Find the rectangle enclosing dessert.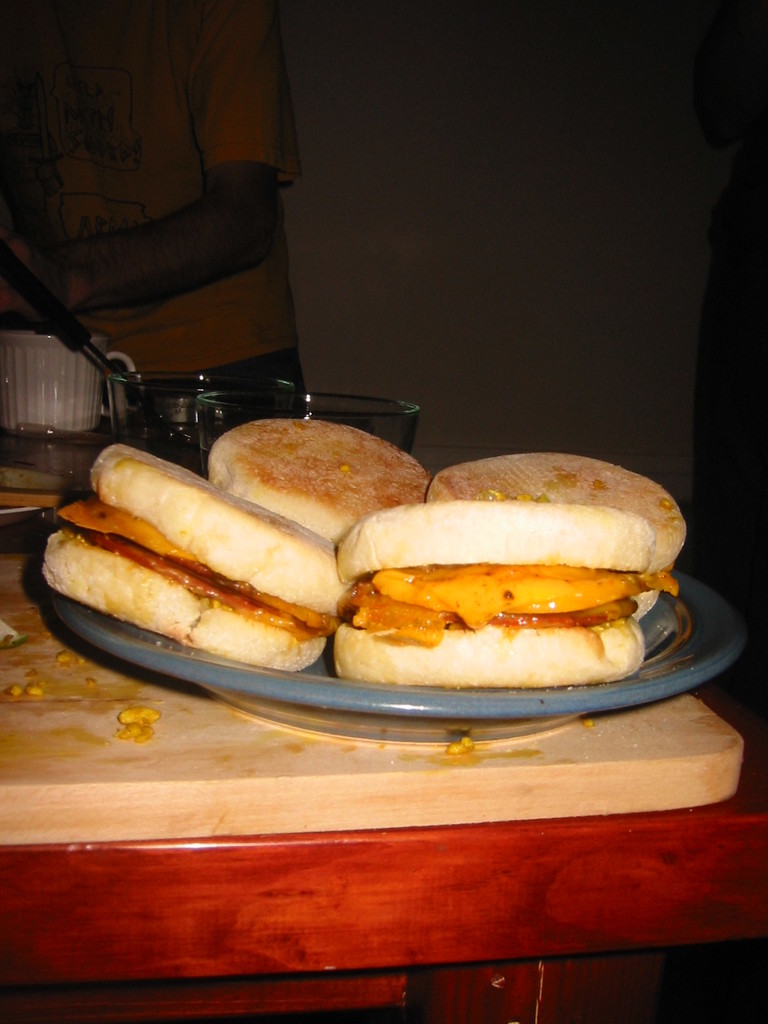
l=407, t=451, r=700, b=624.
